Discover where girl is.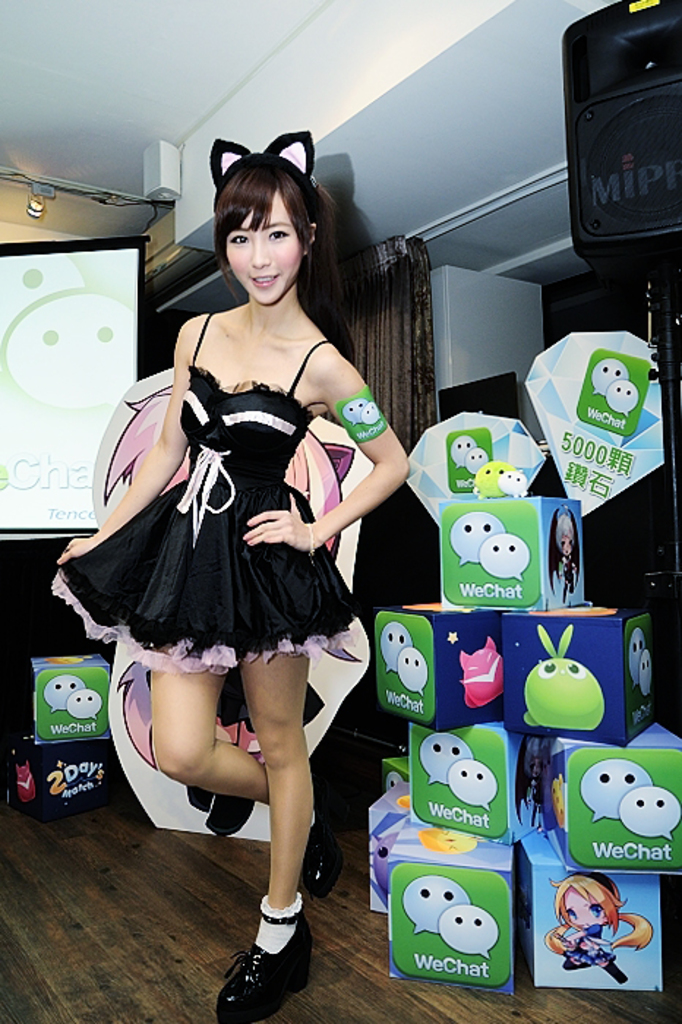
Discovered at select_region(50, 133, 410, 1023).
